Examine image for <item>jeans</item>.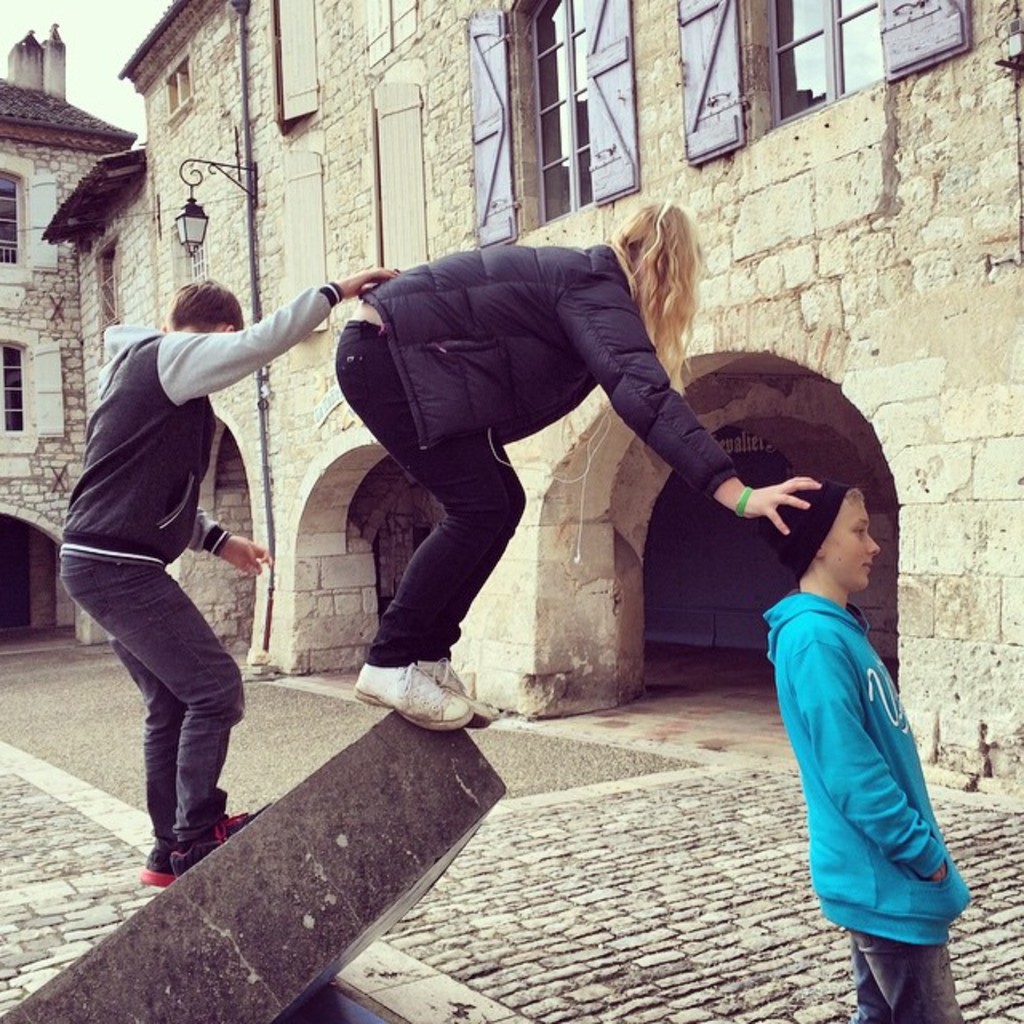
Examination result: bbox(840, 923, 958, 1022).
